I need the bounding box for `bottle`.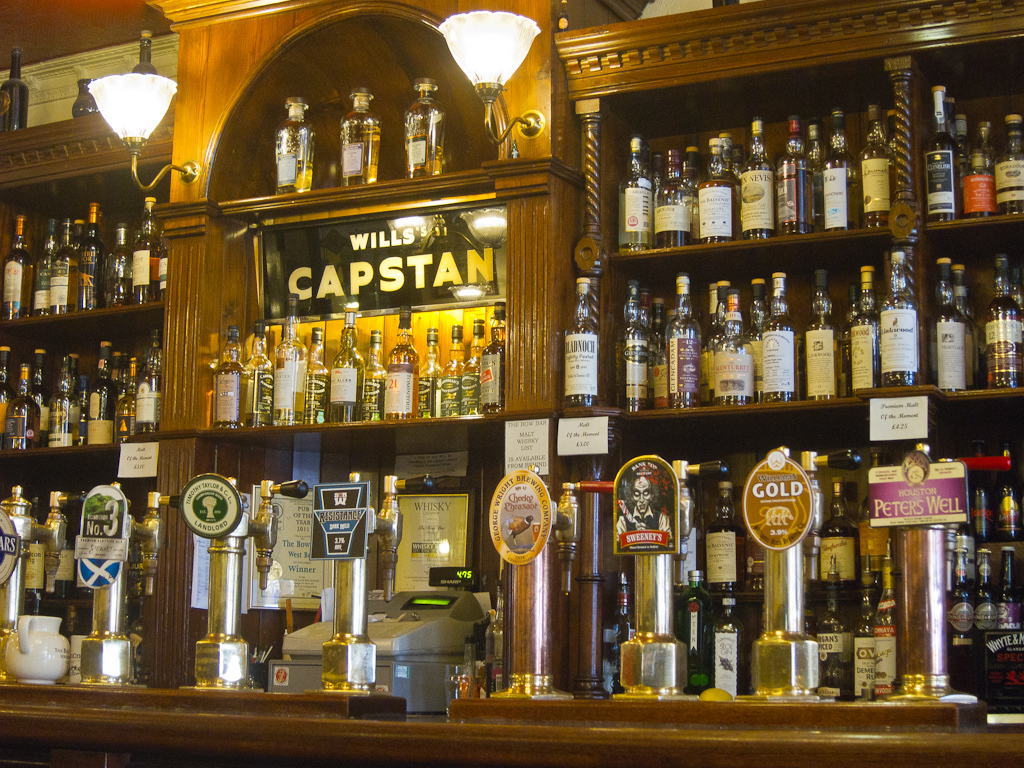
Here it is: <bbox>710, 596, 745, 702</bbox>.
